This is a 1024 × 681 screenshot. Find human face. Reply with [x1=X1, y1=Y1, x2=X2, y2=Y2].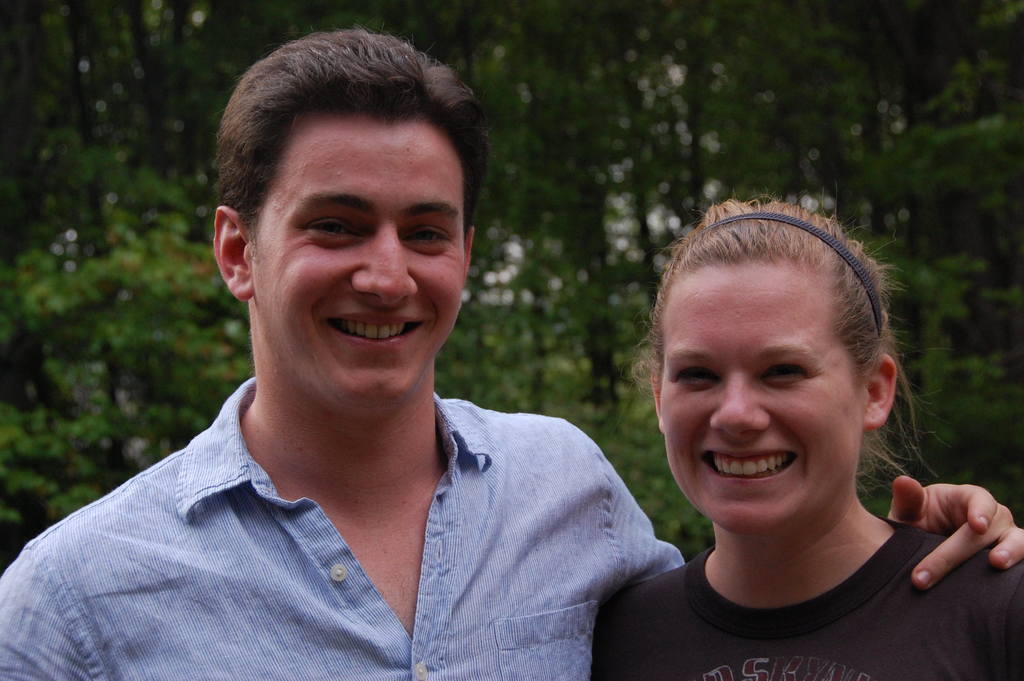
[x1=241, y1=113, x2=463, y2=402].
